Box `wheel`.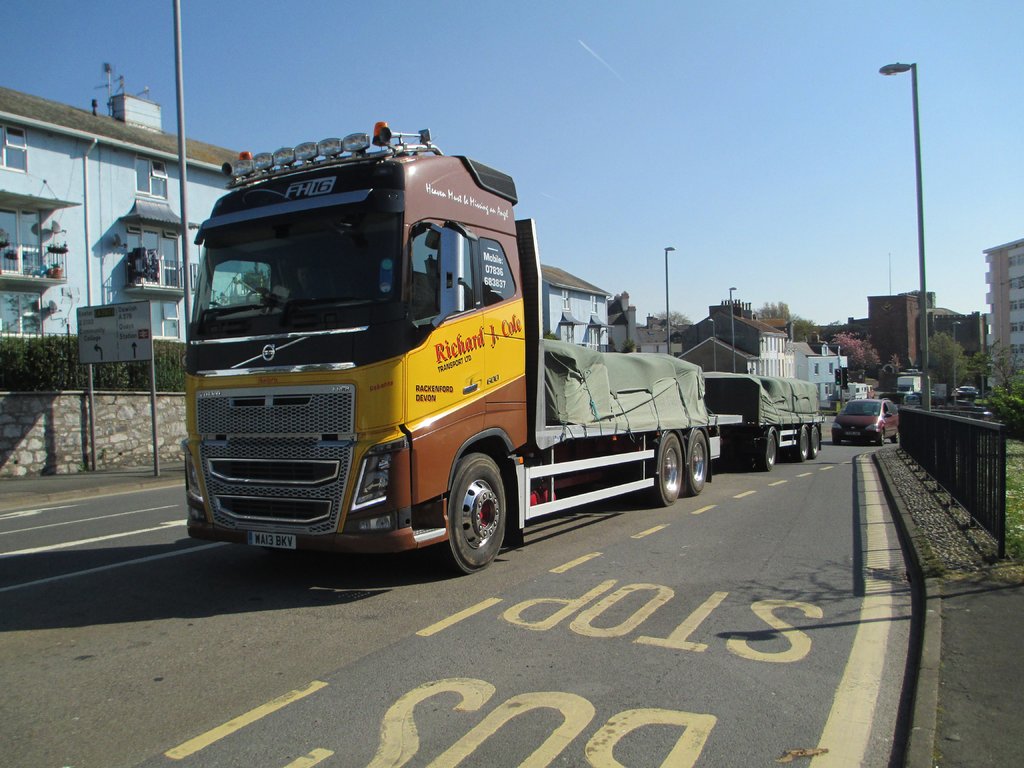
region(891, 431, 900, 444).
